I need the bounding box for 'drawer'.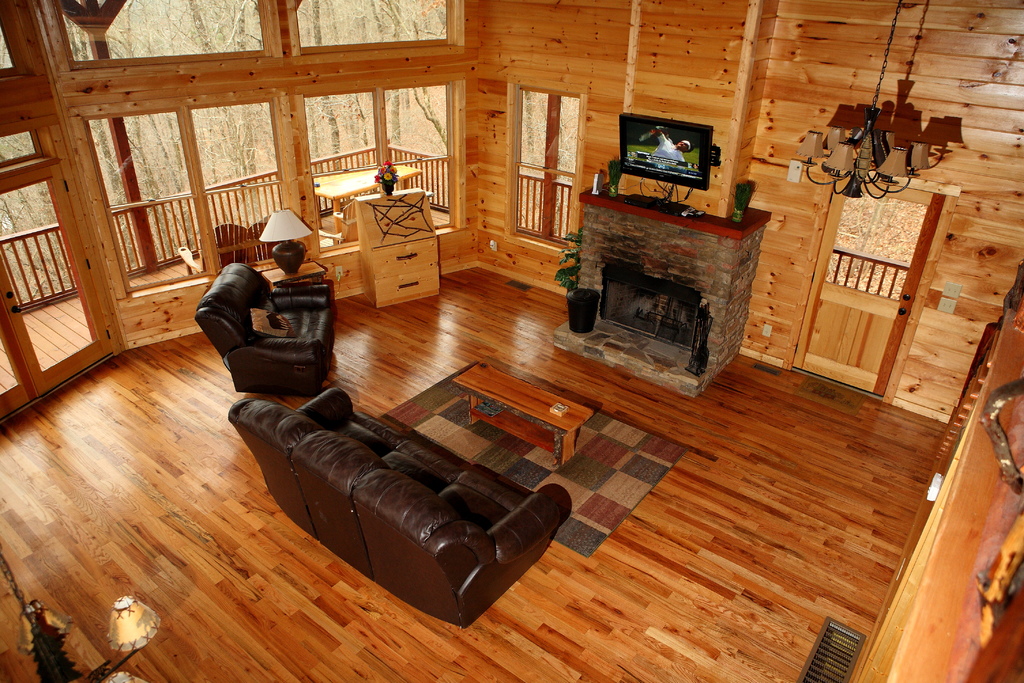
Here it is: [left=372, top=262, right=438, bottom=301].
